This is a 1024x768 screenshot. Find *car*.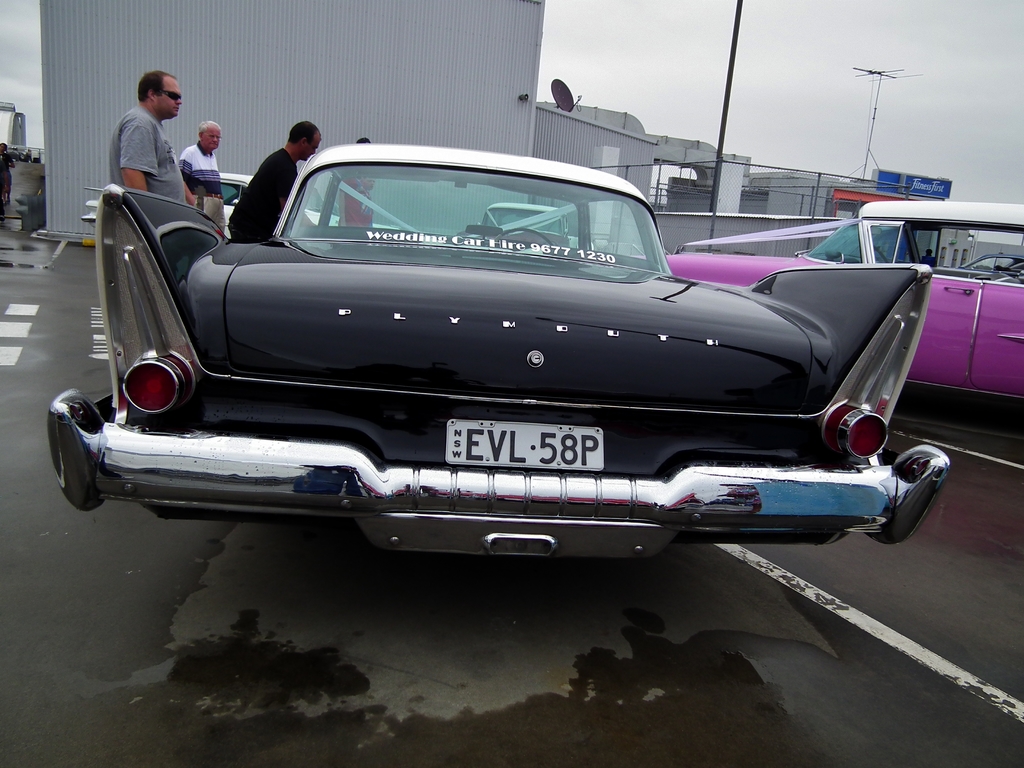
Bounding box: 78:172:401:238.
